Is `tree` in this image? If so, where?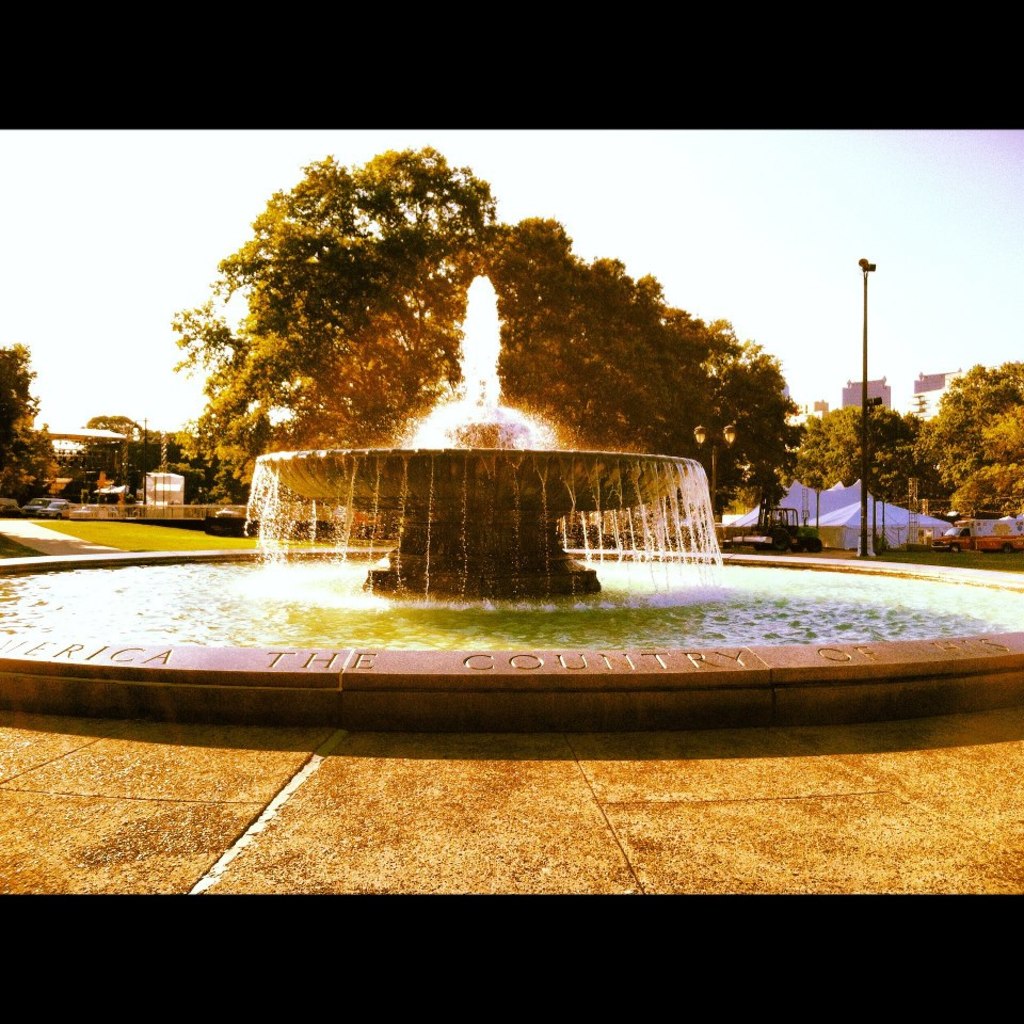
Yes, at box=[482, 213, 799, 510].
